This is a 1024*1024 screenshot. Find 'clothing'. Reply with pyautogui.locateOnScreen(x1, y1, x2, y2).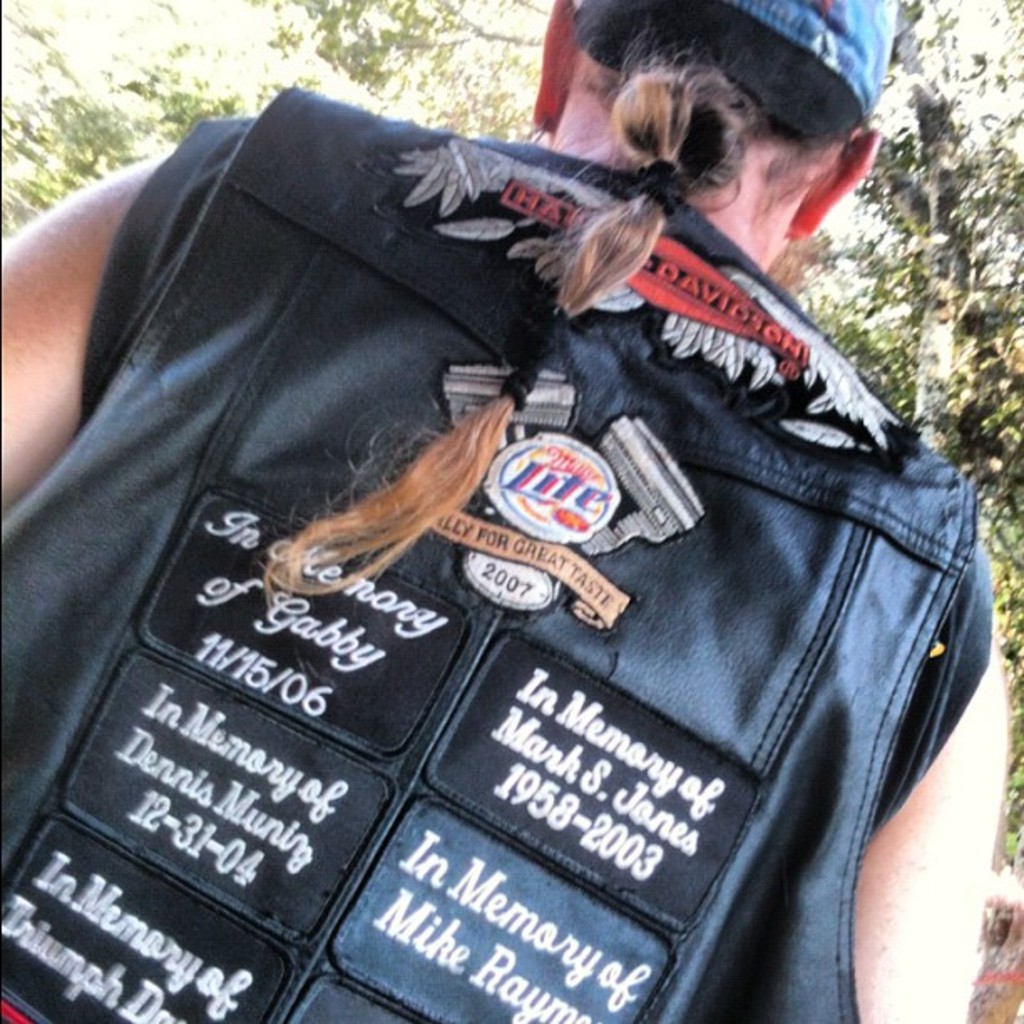
pyautogui.locateOnScreen(59, 90, 1021, 982).
